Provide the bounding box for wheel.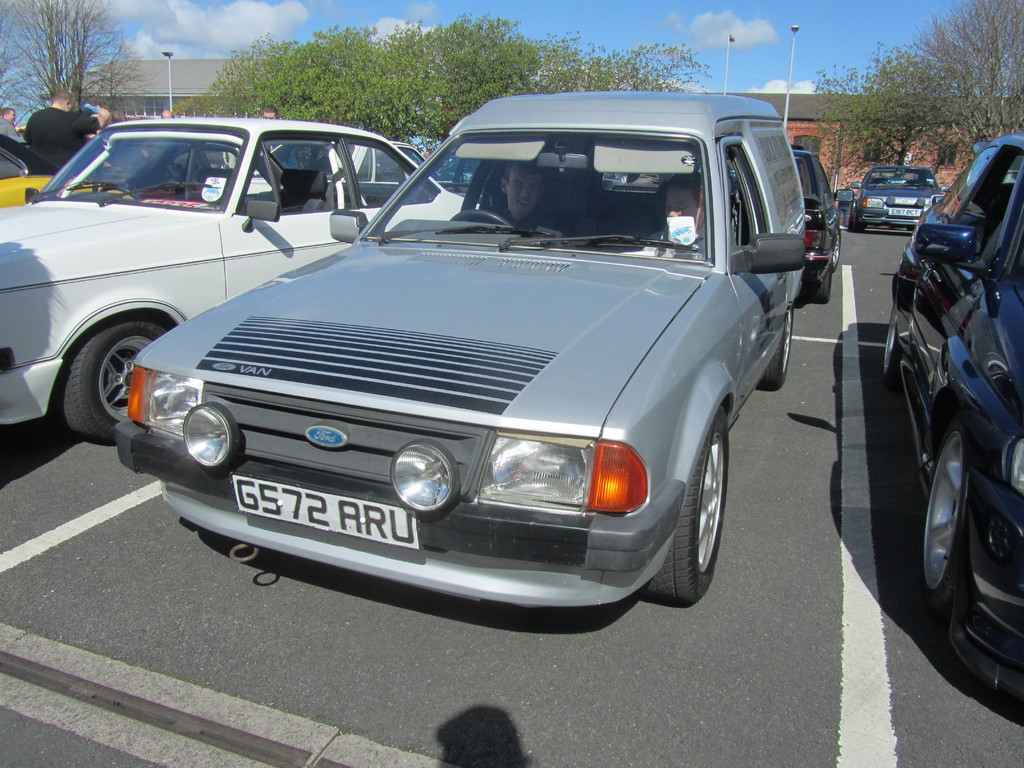
[x1=449, y1=210, x2=513, y2=227].
